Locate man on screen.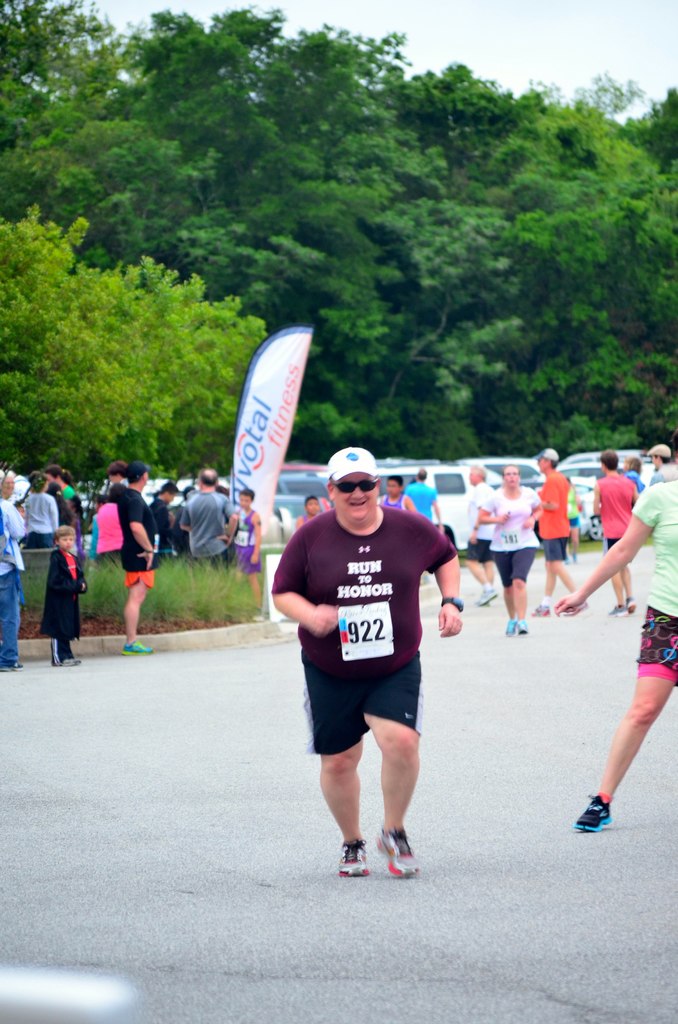
On screen at <bbox>463, 461, 501, 605</bbox>.
